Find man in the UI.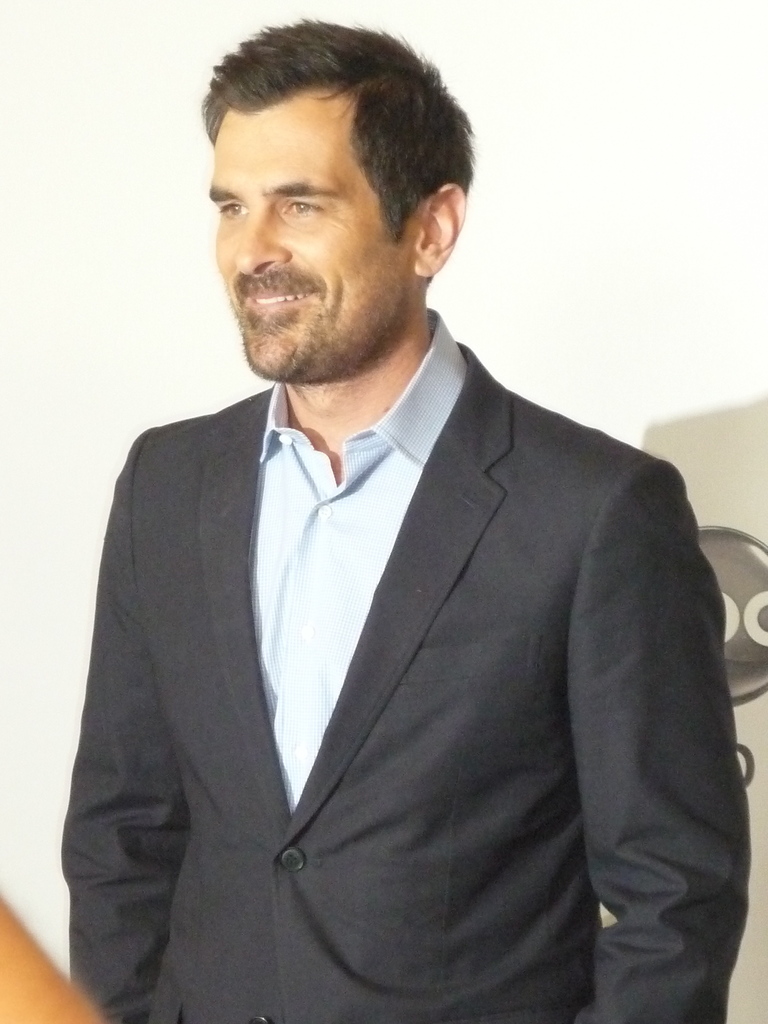
UI element at (x1=54, y1=32, x2=748, y2=1021).
